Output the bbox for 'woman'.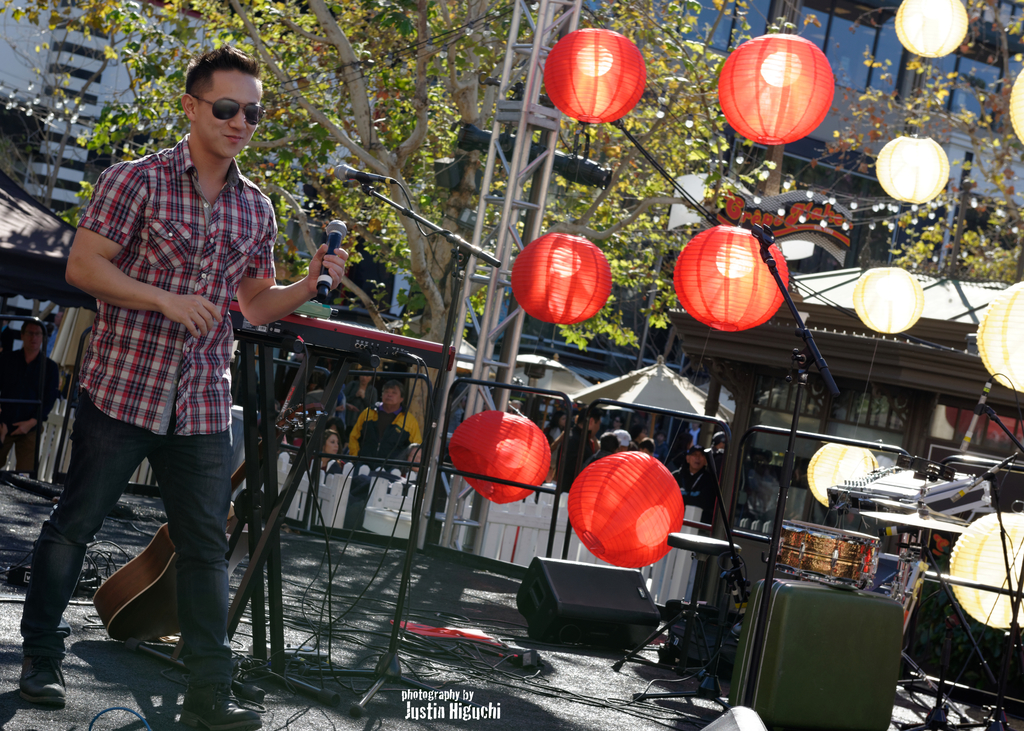
{"x1": 342, "y1": 367, "x2": 378, "y2": 444}.
